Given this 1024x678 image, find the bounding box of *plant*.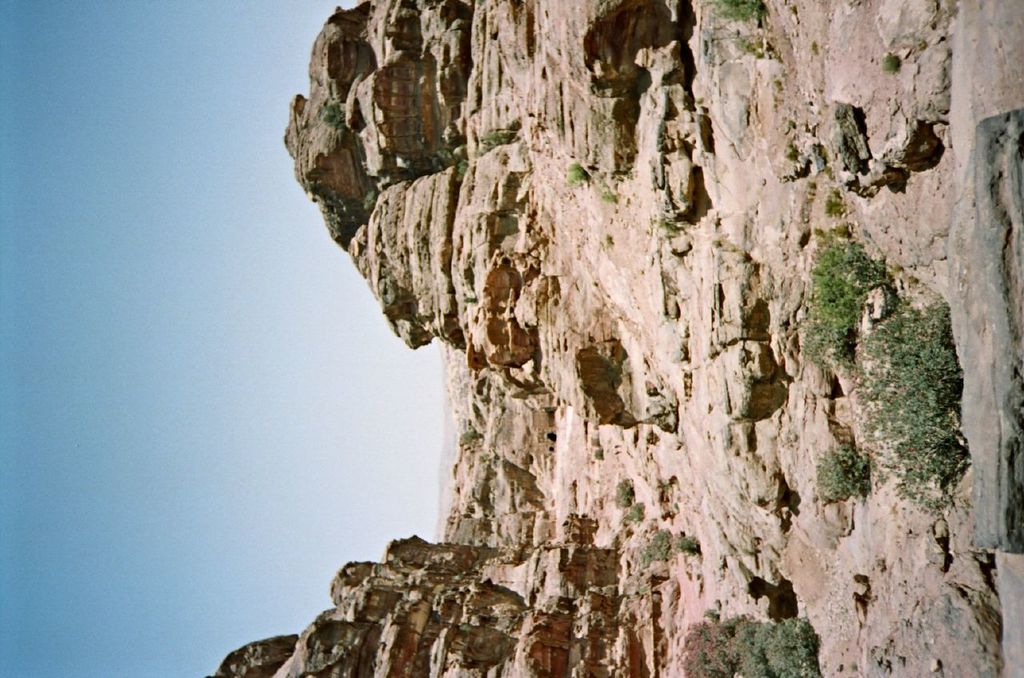
<region>795, 236, 893, 373</region>.
